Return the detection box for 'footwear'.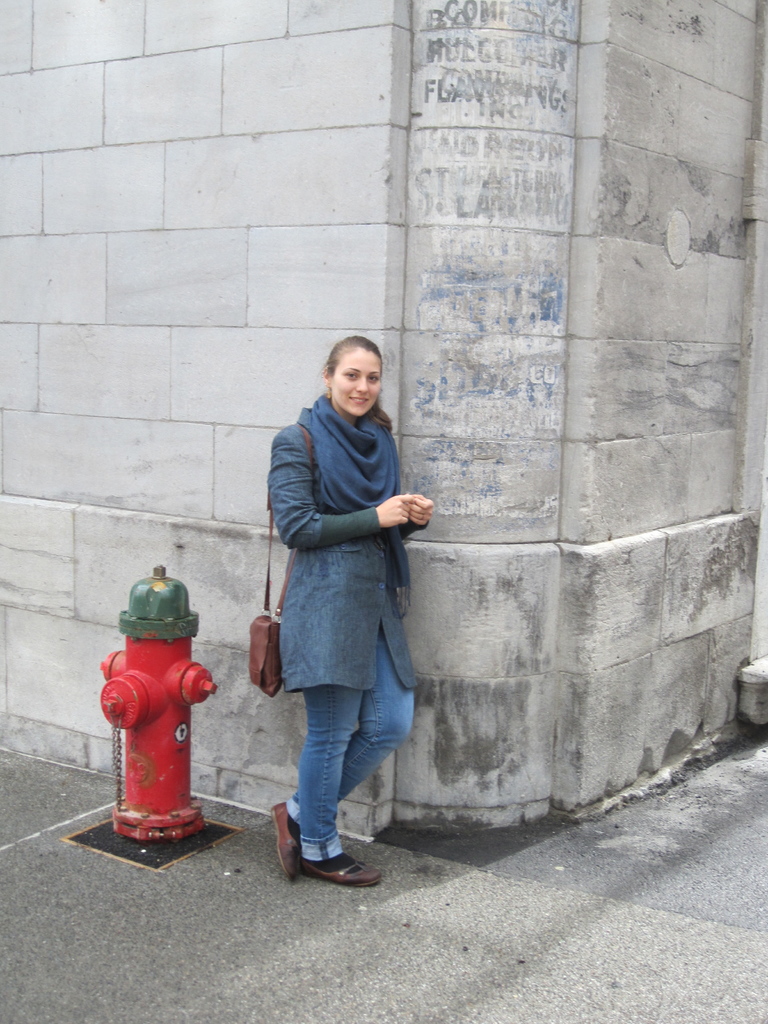
region(268, 799, 301, 884).
